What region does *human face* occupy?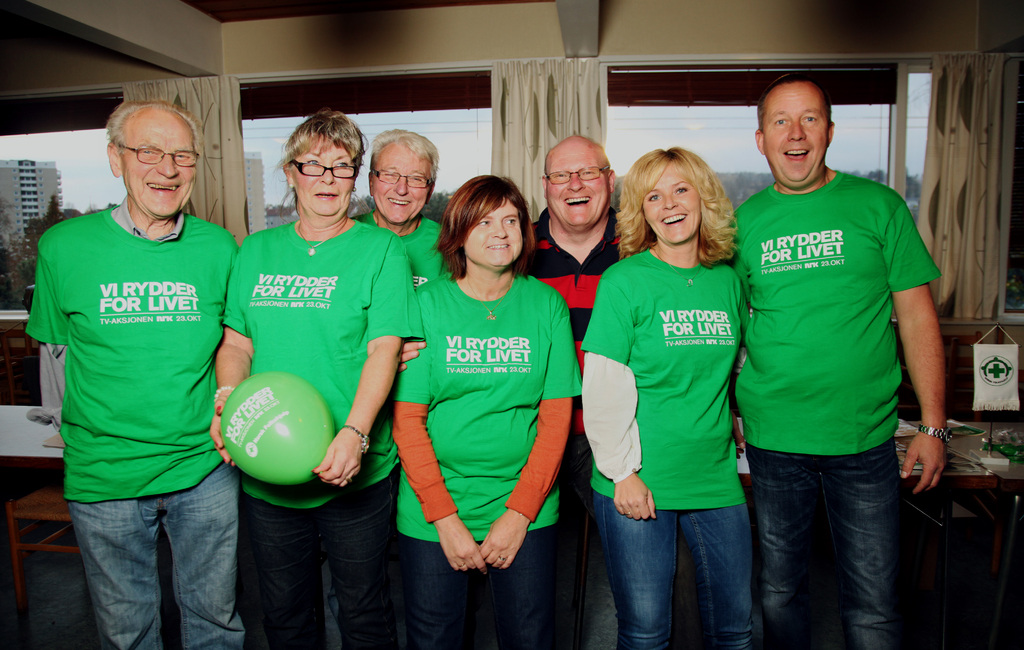
BBox(547, 134, 609, 225).
